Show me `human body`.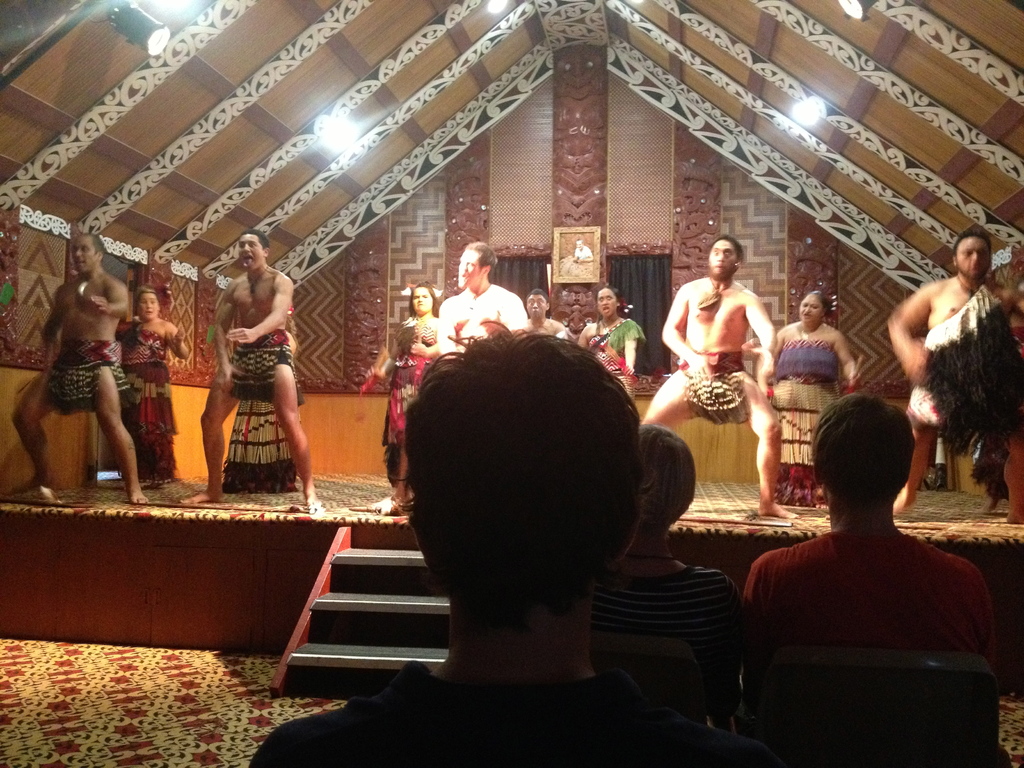
`human body` is here: {"x1": 524, "y1": 285, "x2": 572, "y2": 344}.
